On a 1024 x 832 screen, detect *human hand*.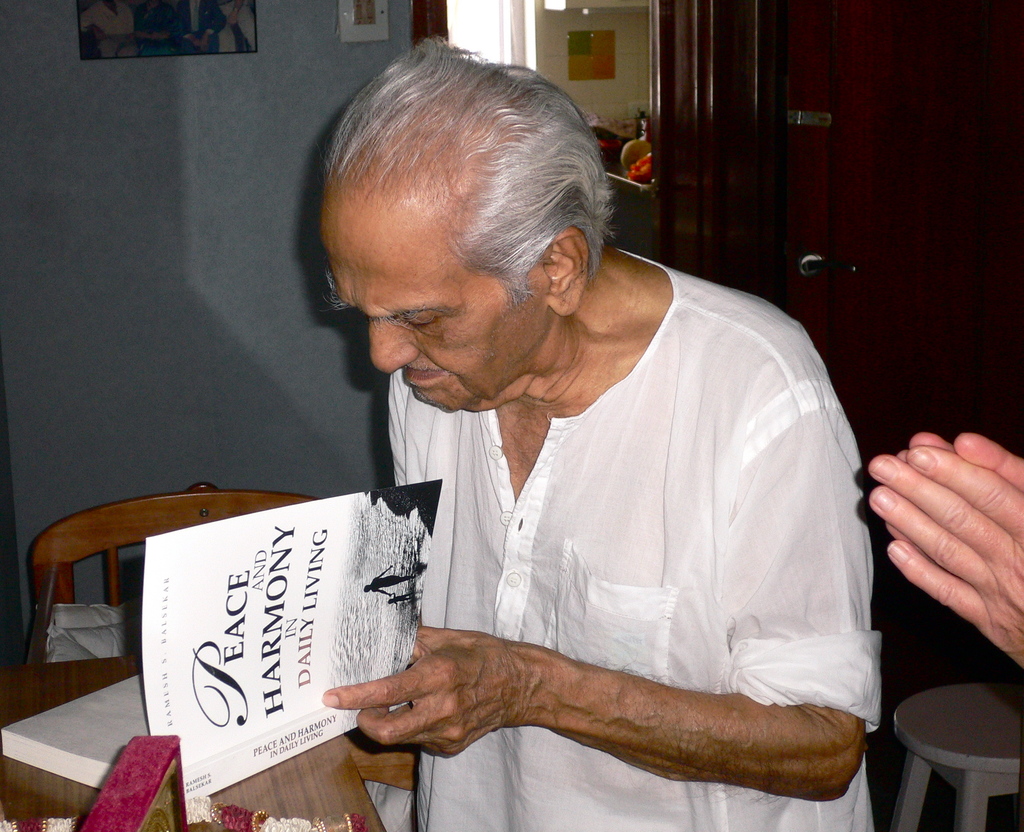
Rect(321, 623, 531, 760).
